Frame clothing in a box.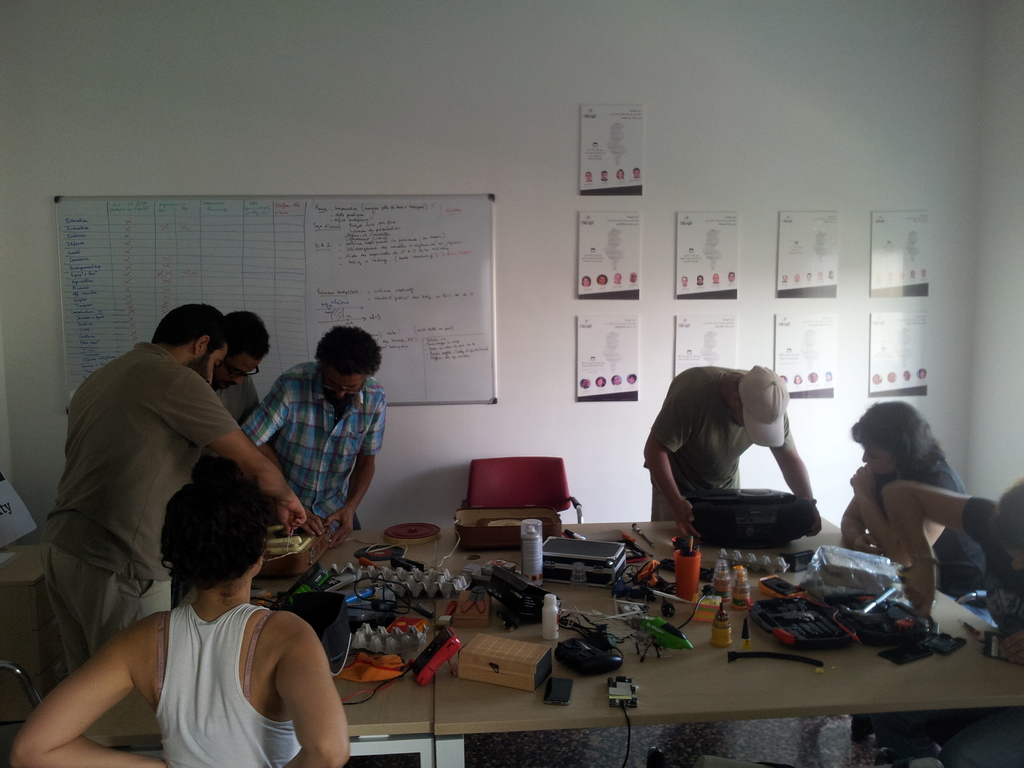
detection(243, 362, 381, 525).
